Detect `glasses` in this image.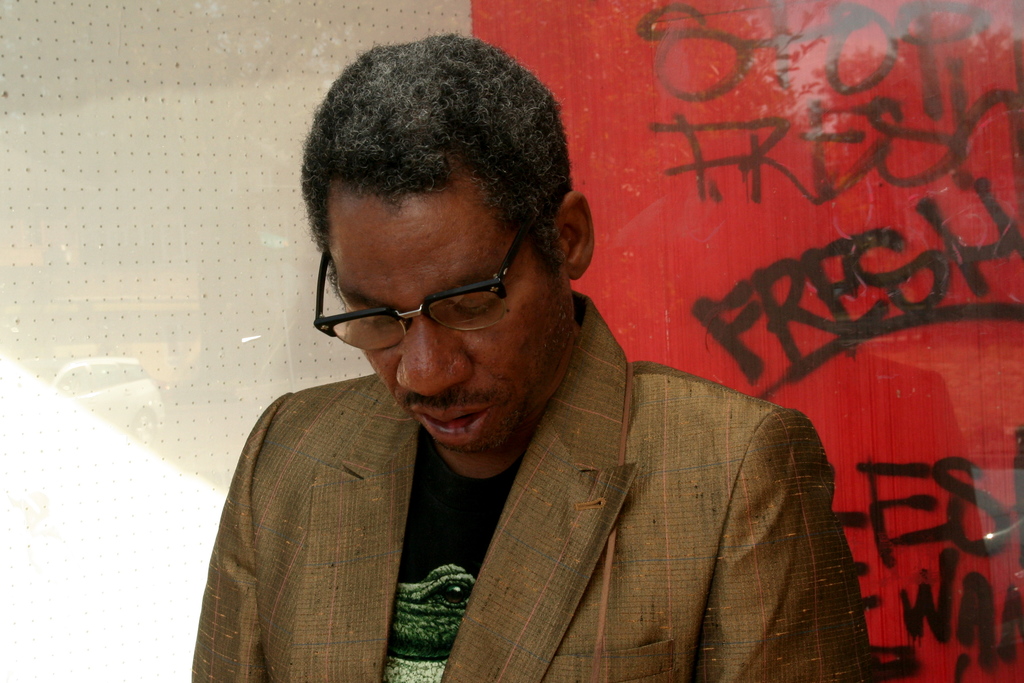
Detection: [left=319, top=256, right=534, bottom=344].
